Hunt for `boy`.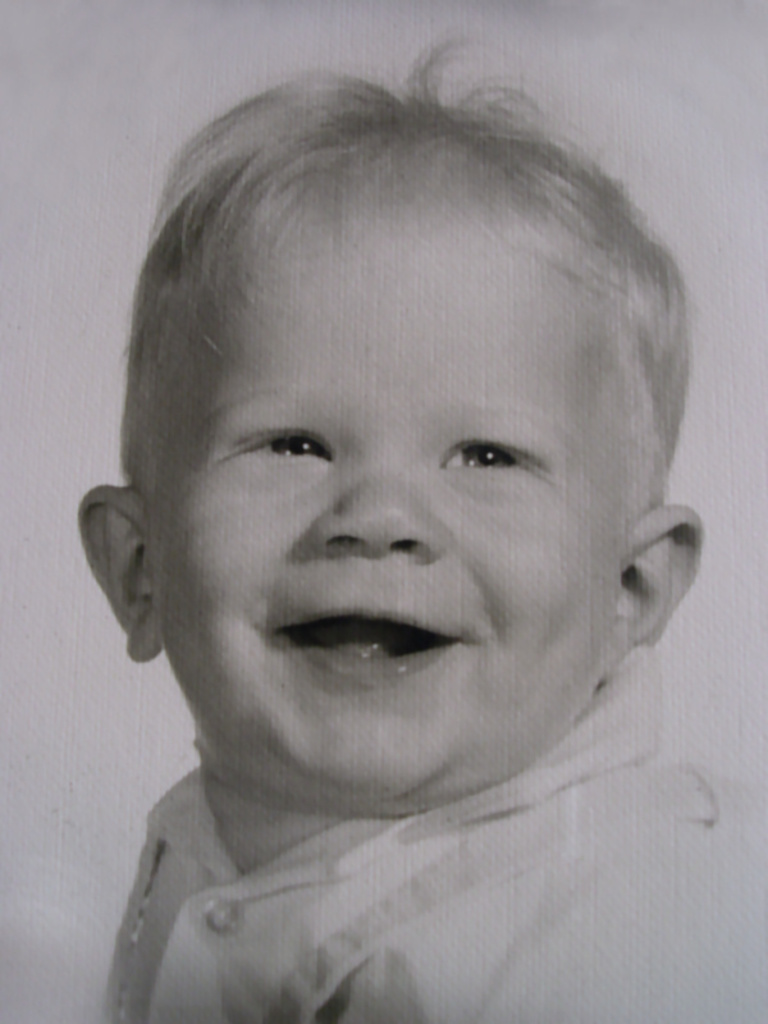
Hunted down at 38, 45, 767, 1005.
